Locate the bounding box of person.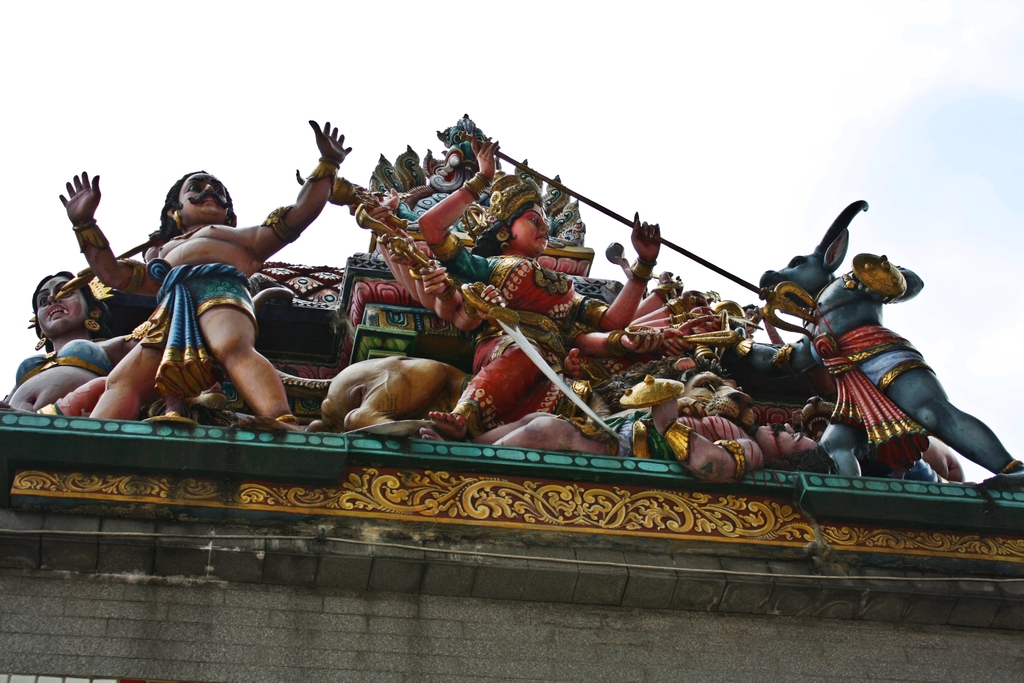
Bounding box: x1=56, y1=124, x2=354, y2=425.
